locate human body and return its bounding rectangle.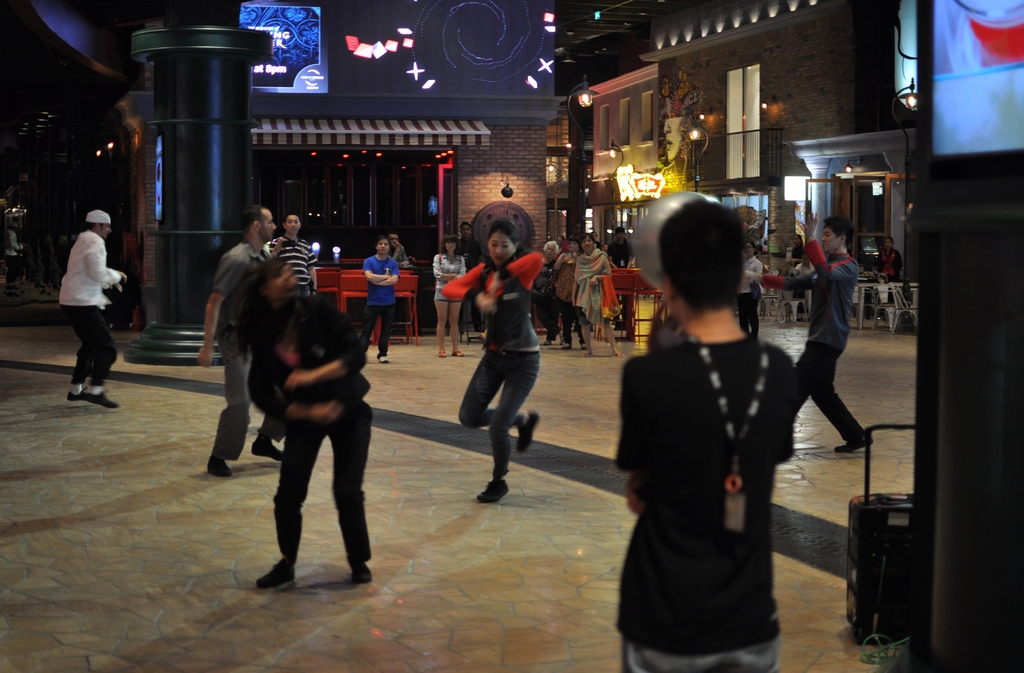
detection(790, 213, 874, 462).
